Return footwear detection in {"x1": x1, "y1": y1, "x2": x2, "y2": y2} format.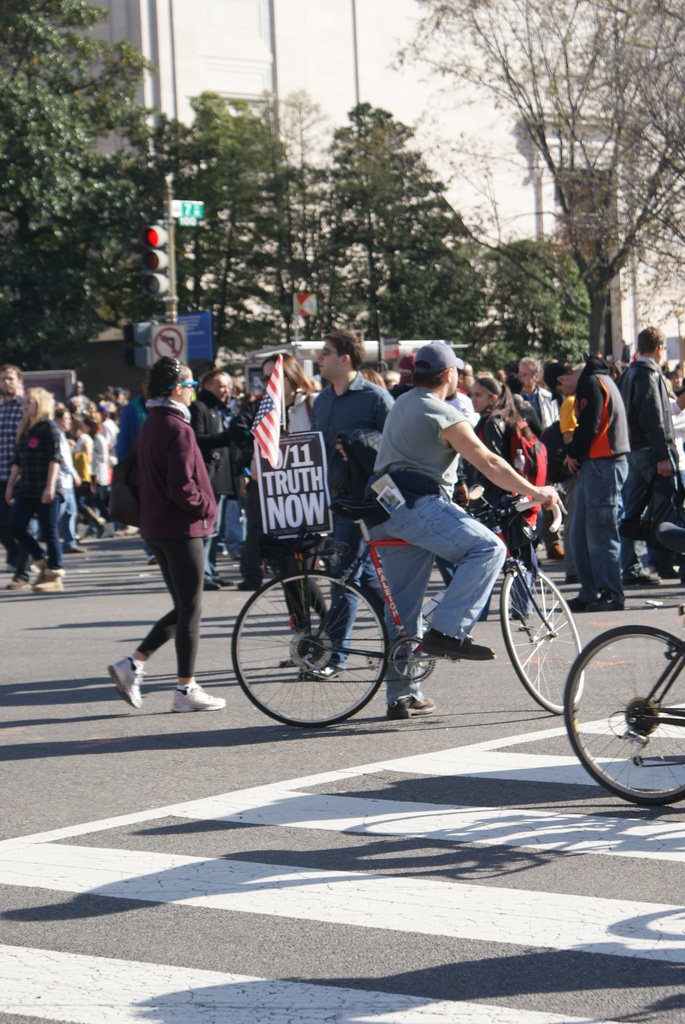
{"x1": 37, "y1": 569, "x2": 63, "y2": 590}.
